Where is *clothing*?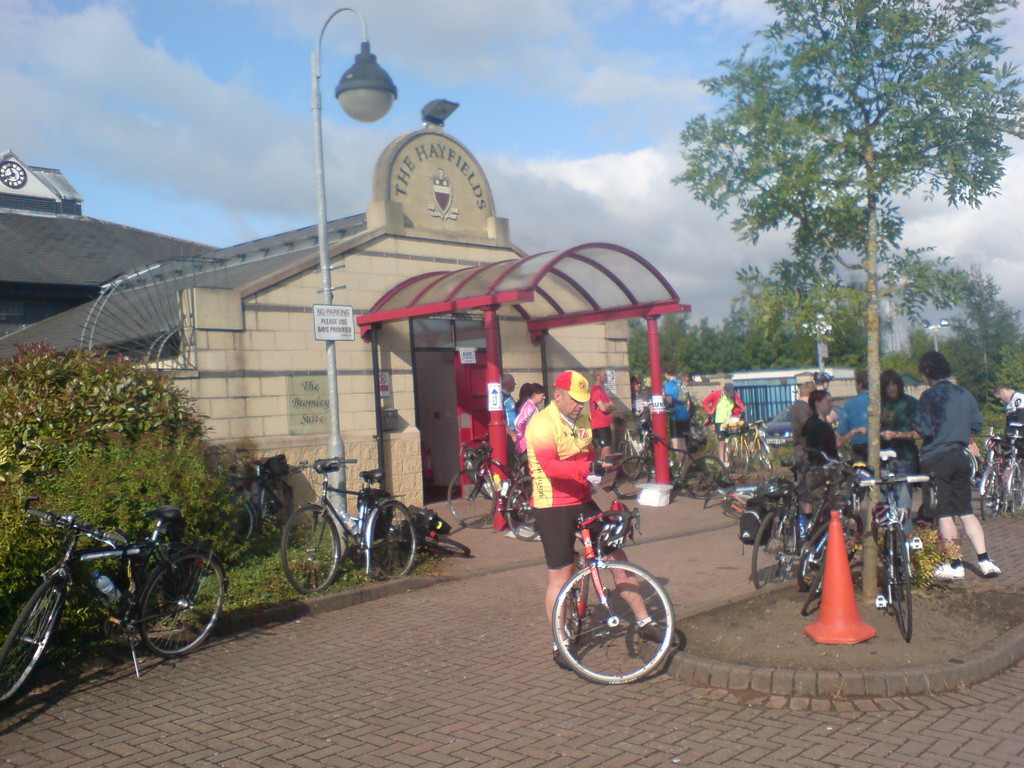
[x1=797, y1=419, x2=842, y2=476].
